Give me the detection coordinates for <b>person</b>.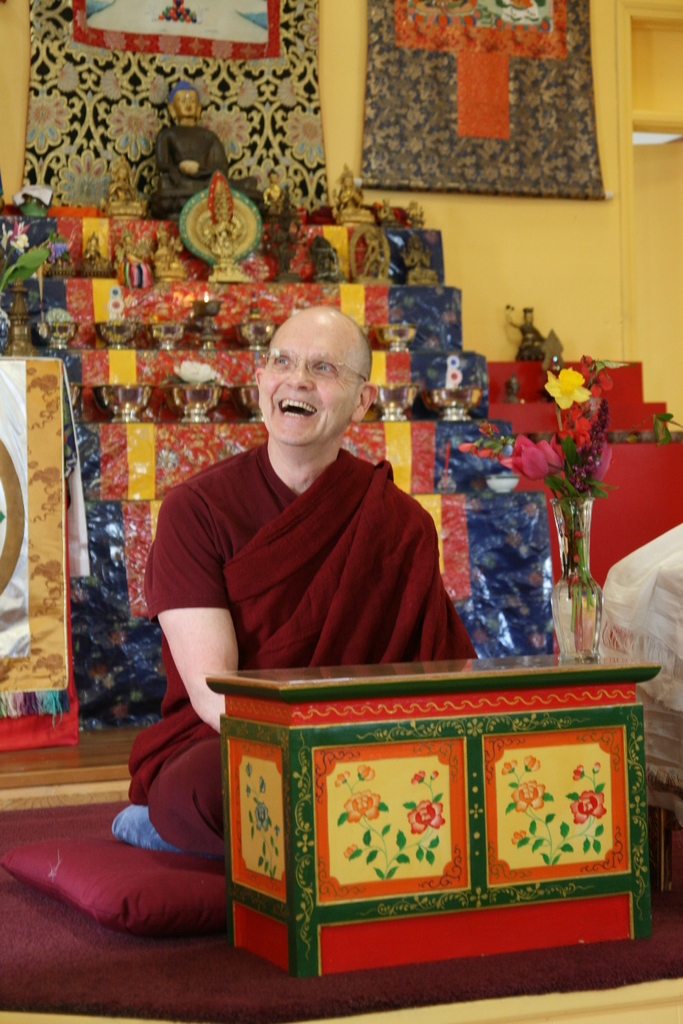
rect(267, 215, 311, 273).
